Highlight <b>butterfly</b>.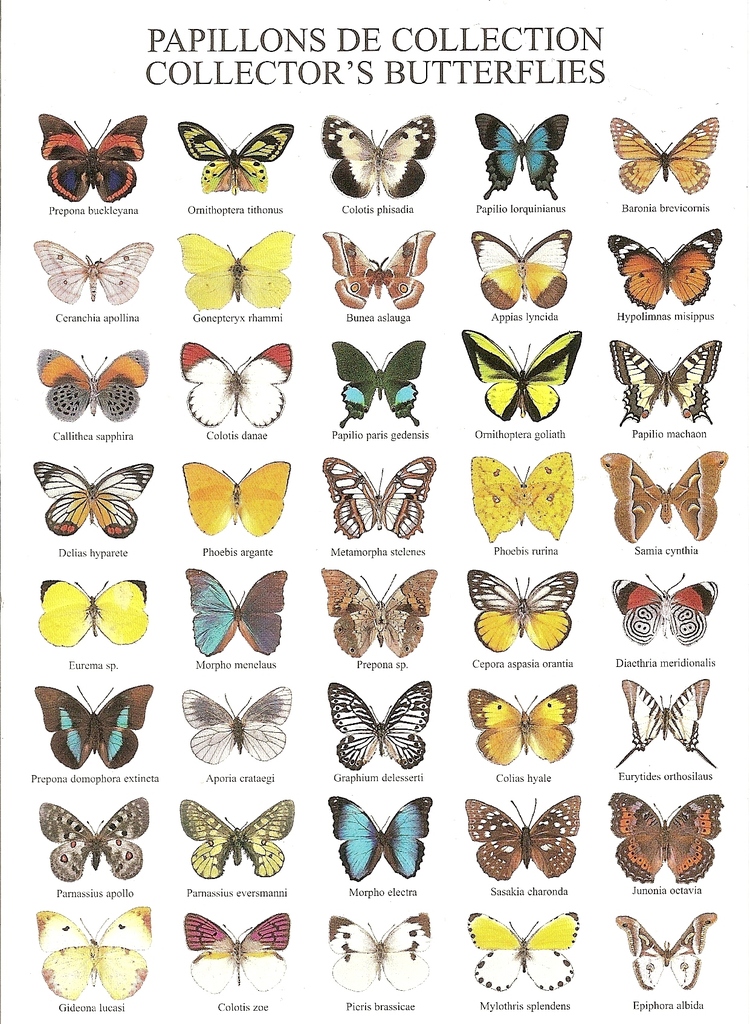
Highlighted region: left=319, top=790, right=440, bottom=881.
